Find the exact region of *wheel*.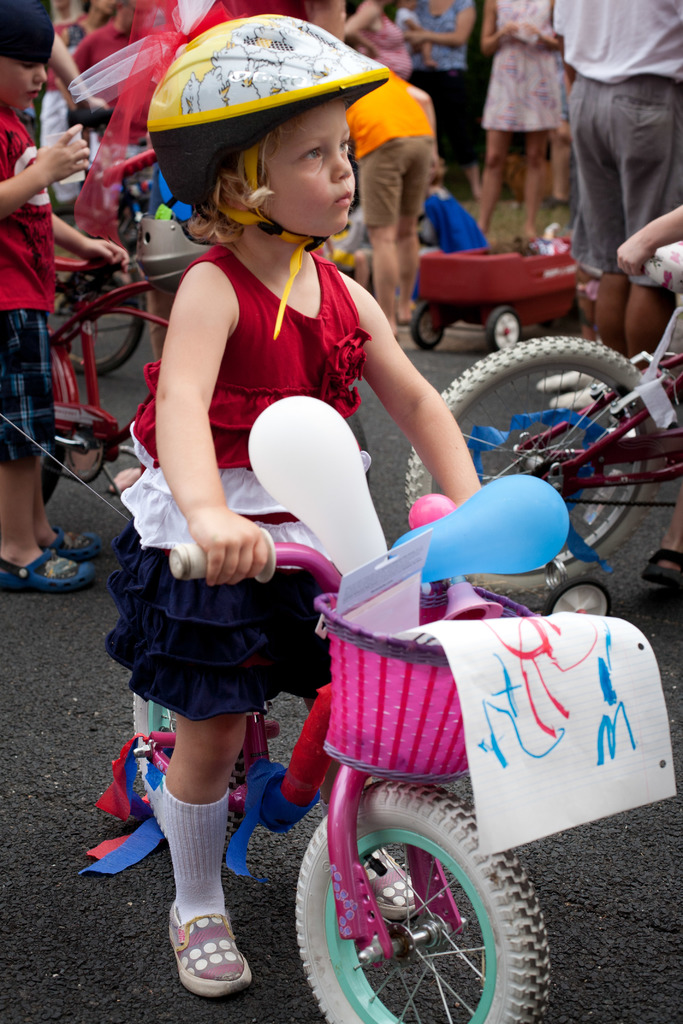
Exact region: x1=406 y1=336 x2=667 y2=598.
